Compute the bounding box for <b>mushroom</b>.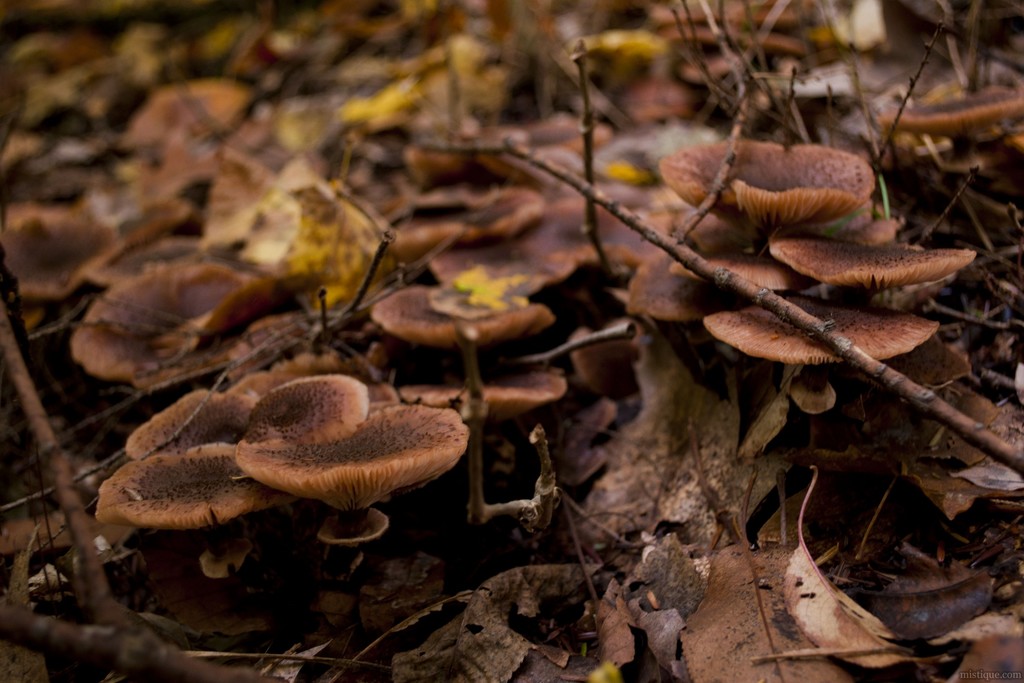
(661, 136, 876, 236).
